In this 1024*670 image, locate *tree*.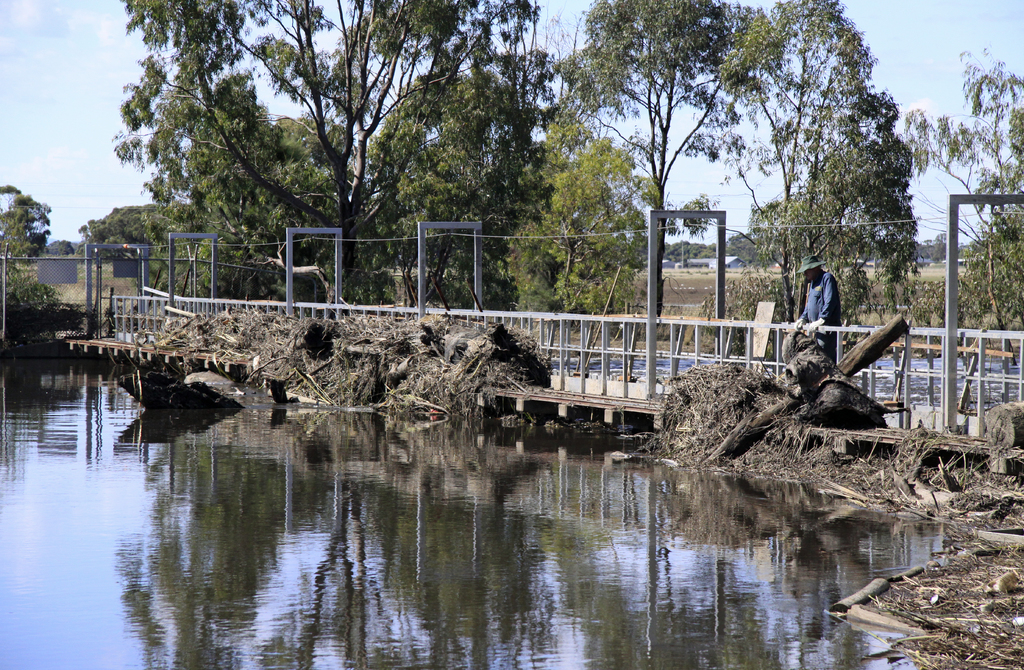
Bounding box: 898,42,1023,373.
